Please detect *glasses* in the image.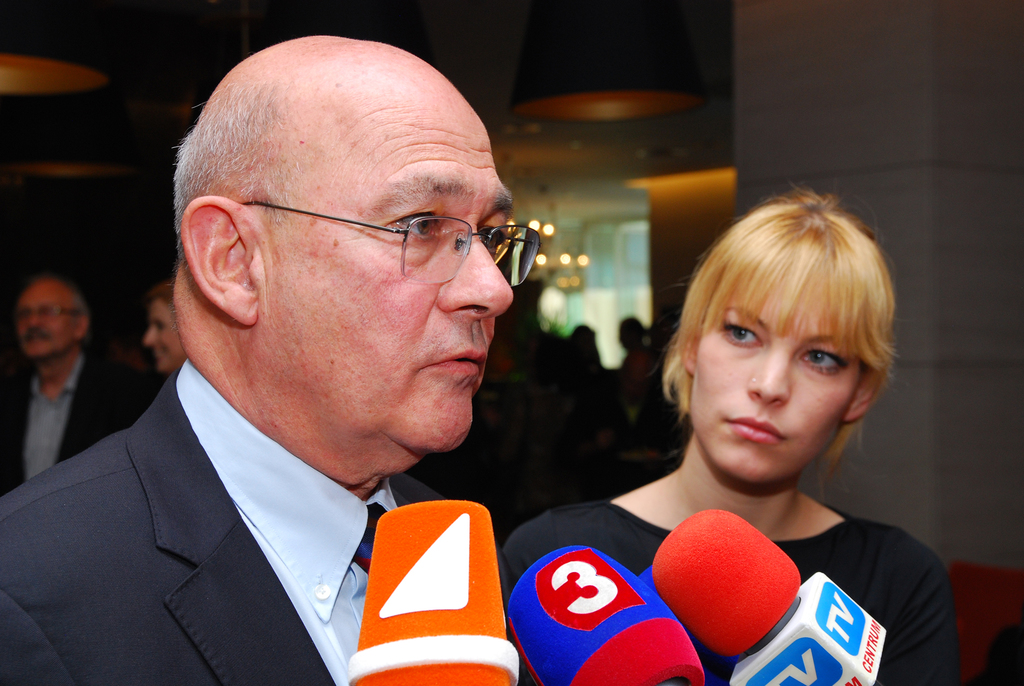
select_region(244, 200, 543, 286).
